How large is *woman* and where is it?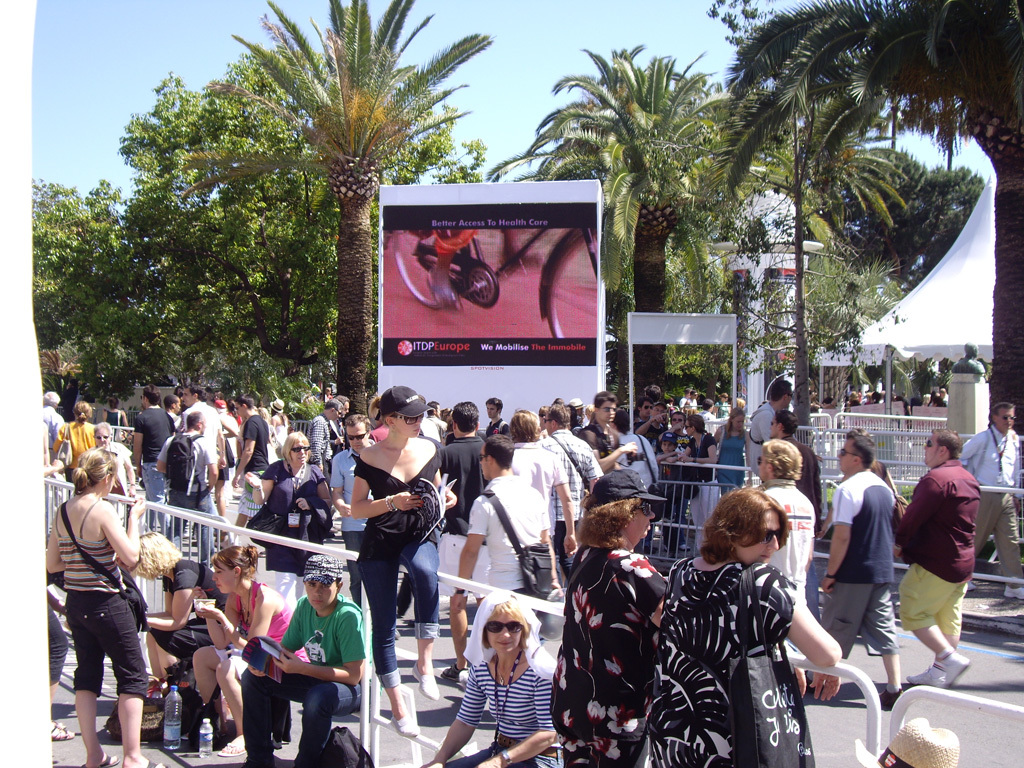
Bounding box: crop(351, 386, 457, 738).
